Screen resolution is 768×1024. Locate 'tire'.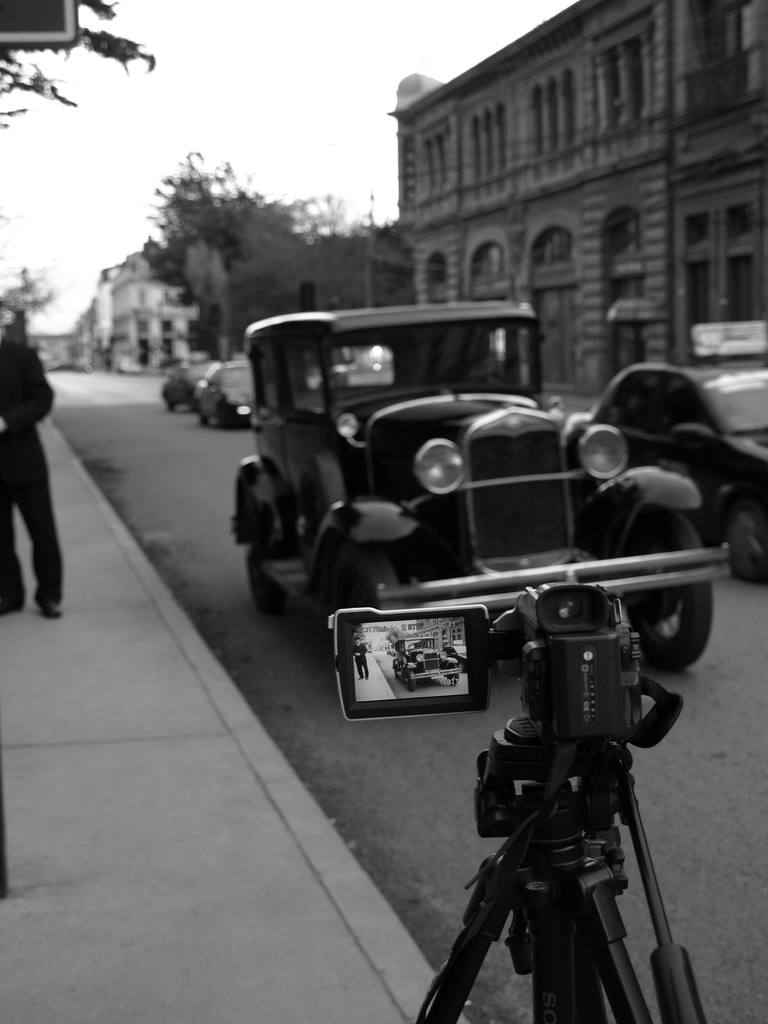
215,393,246,429.
